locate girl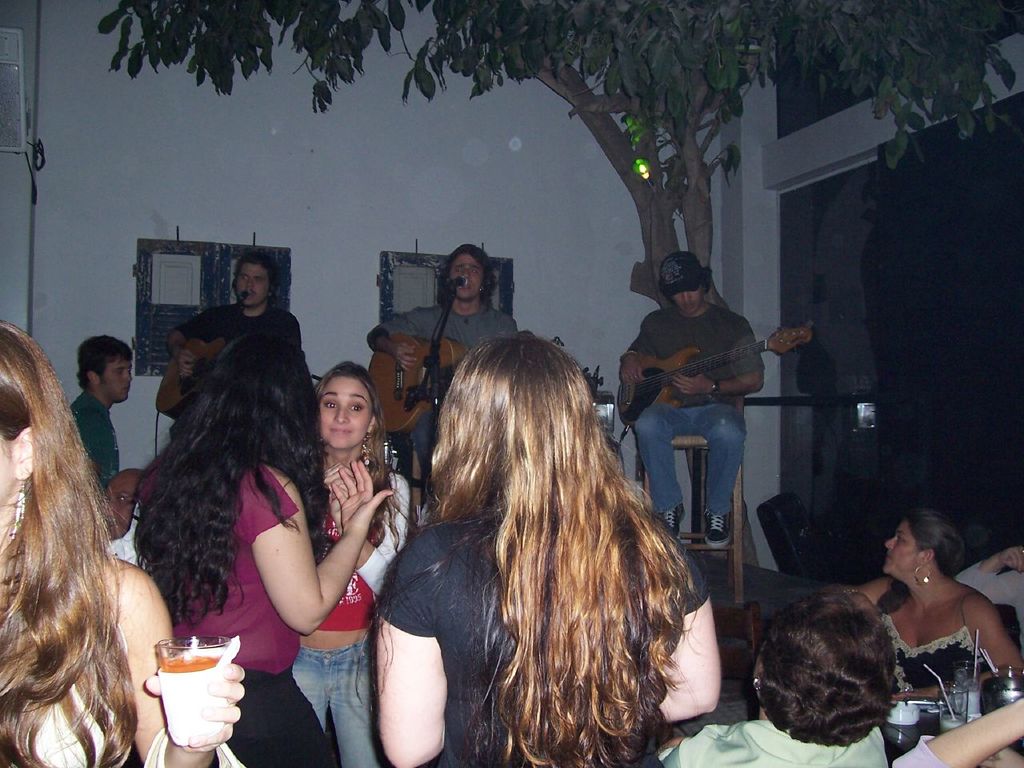
<region>0, 322, 246, 767</region>
